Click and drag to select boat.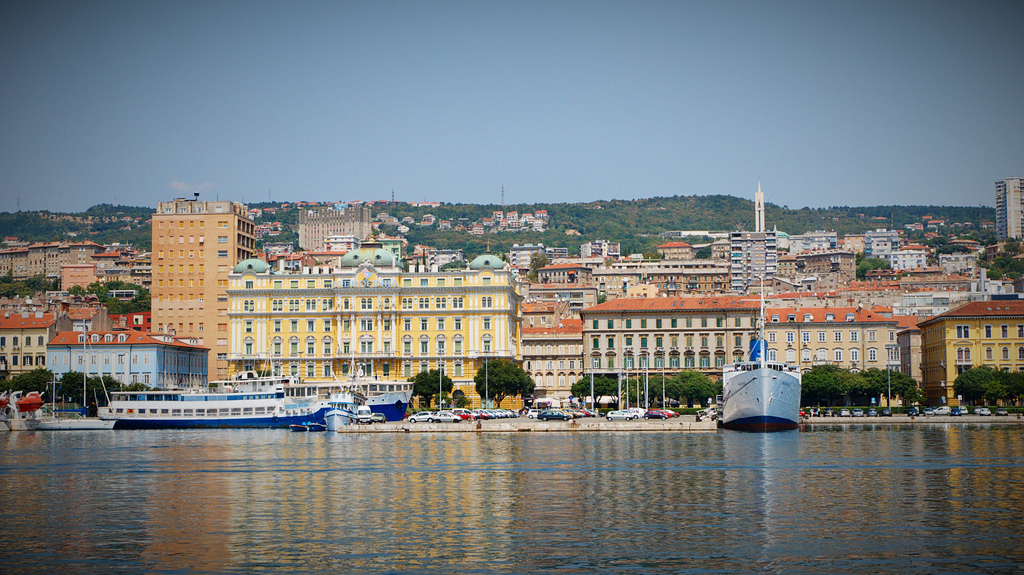
Selection: bbox=[92, 383, 415, 429].
